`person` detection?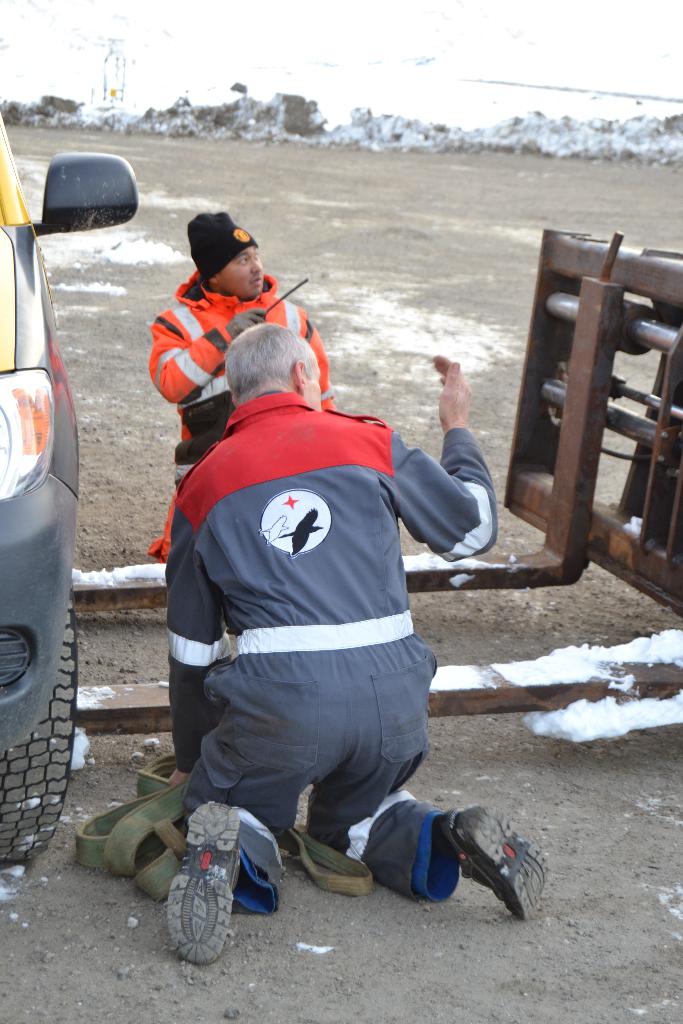
x1=160, y1=326, x2=561, y2=965
